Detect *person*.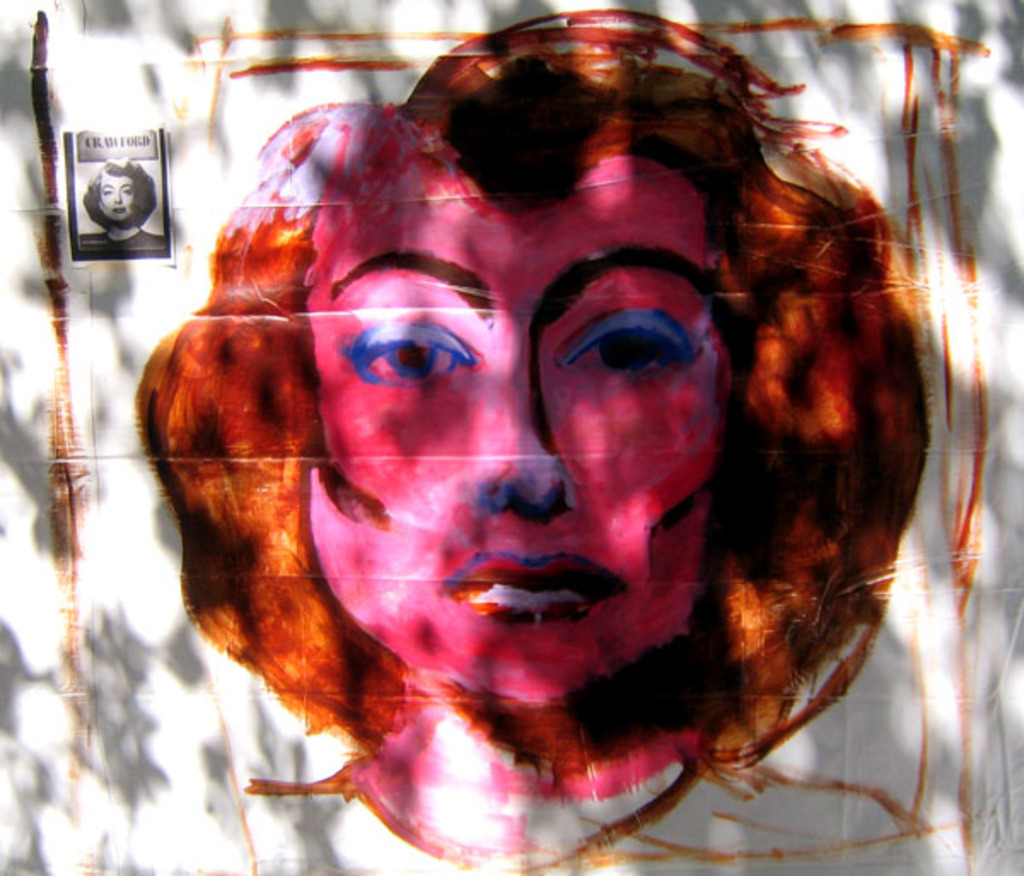
Detected at <box>140,5,932,874</box>.
